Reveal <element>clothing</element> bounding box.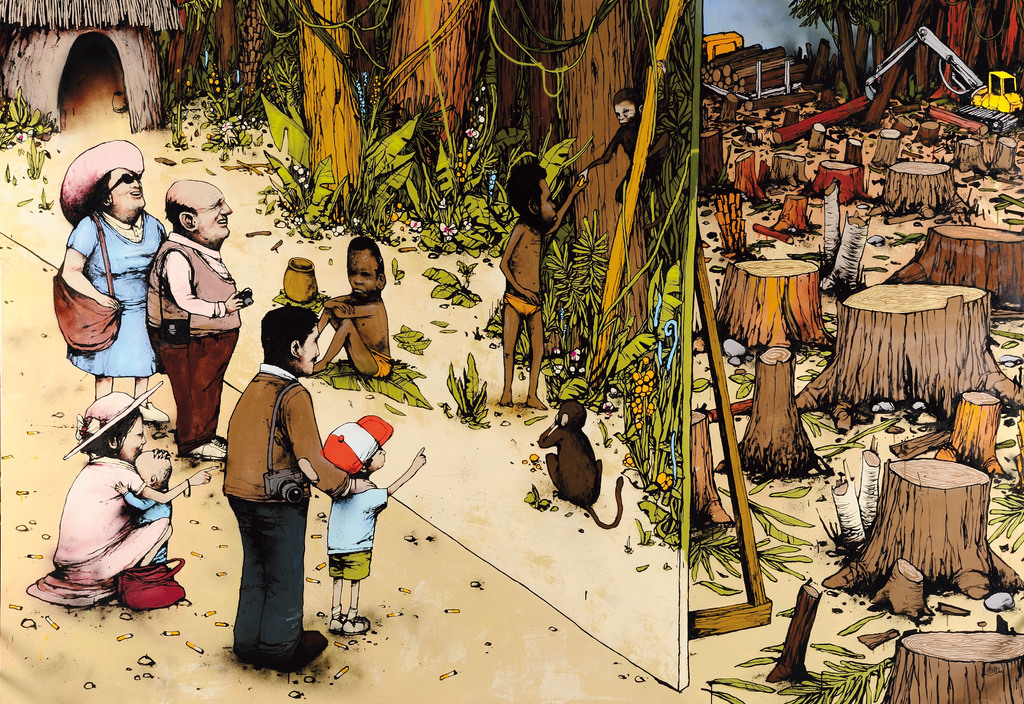
Revealed: (62,207,166,379).
